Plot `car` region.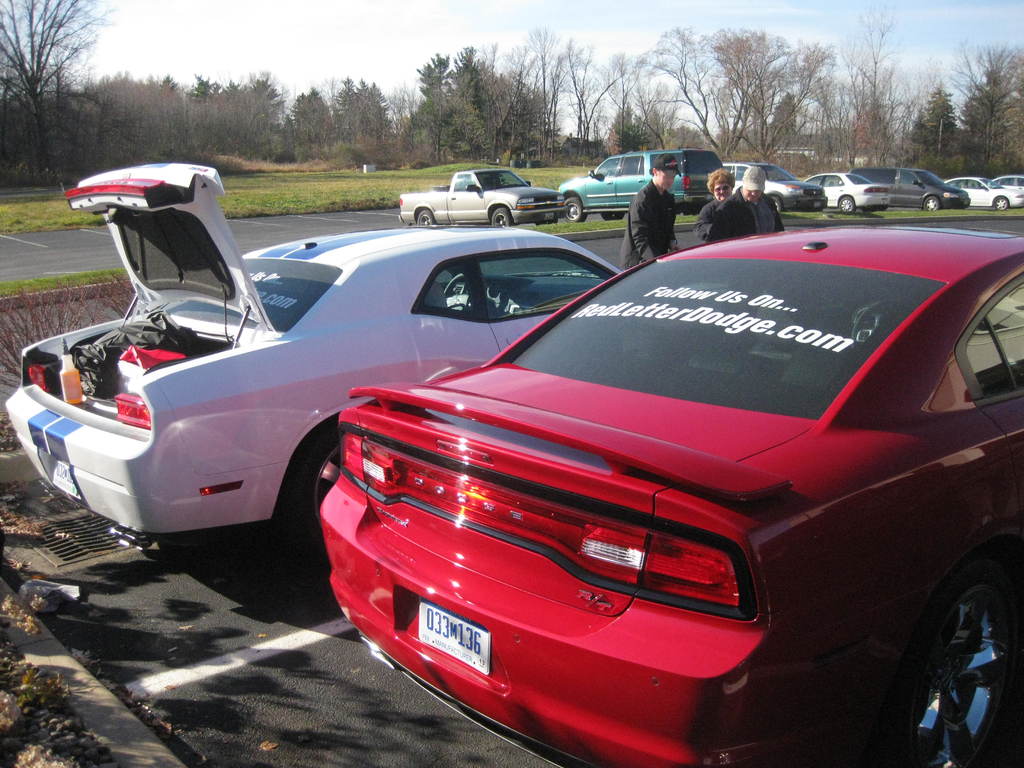
Plotted at [x1=801, y1=170, x2=898, y2=218].
